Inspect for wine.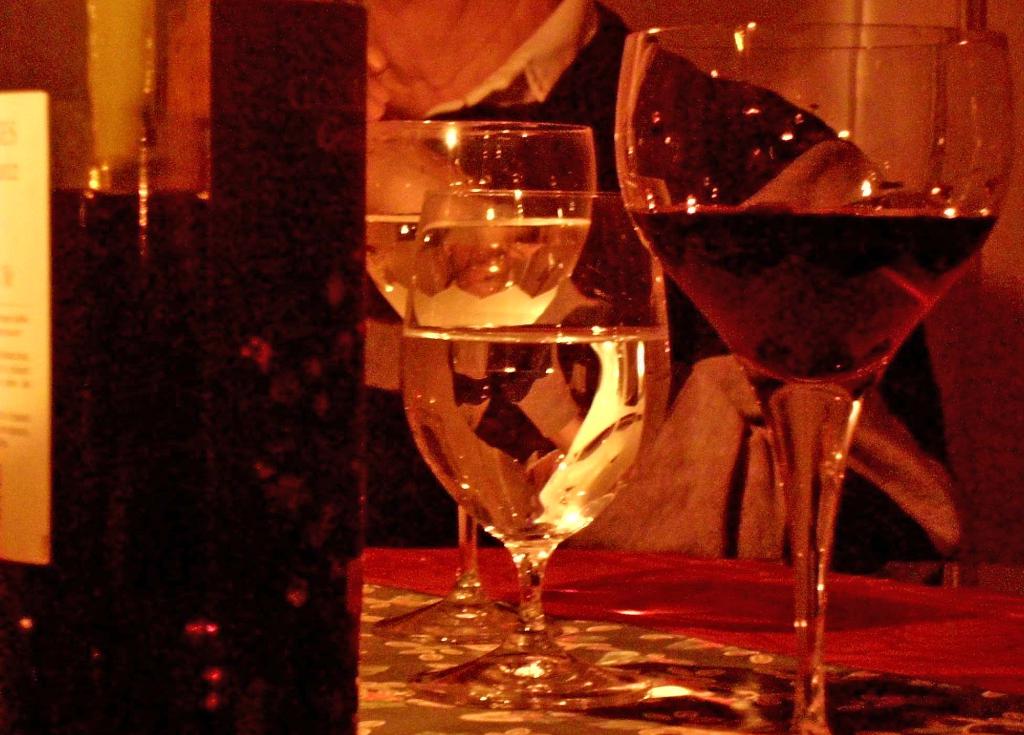
Inspection: [365, 208, 423, 319].
